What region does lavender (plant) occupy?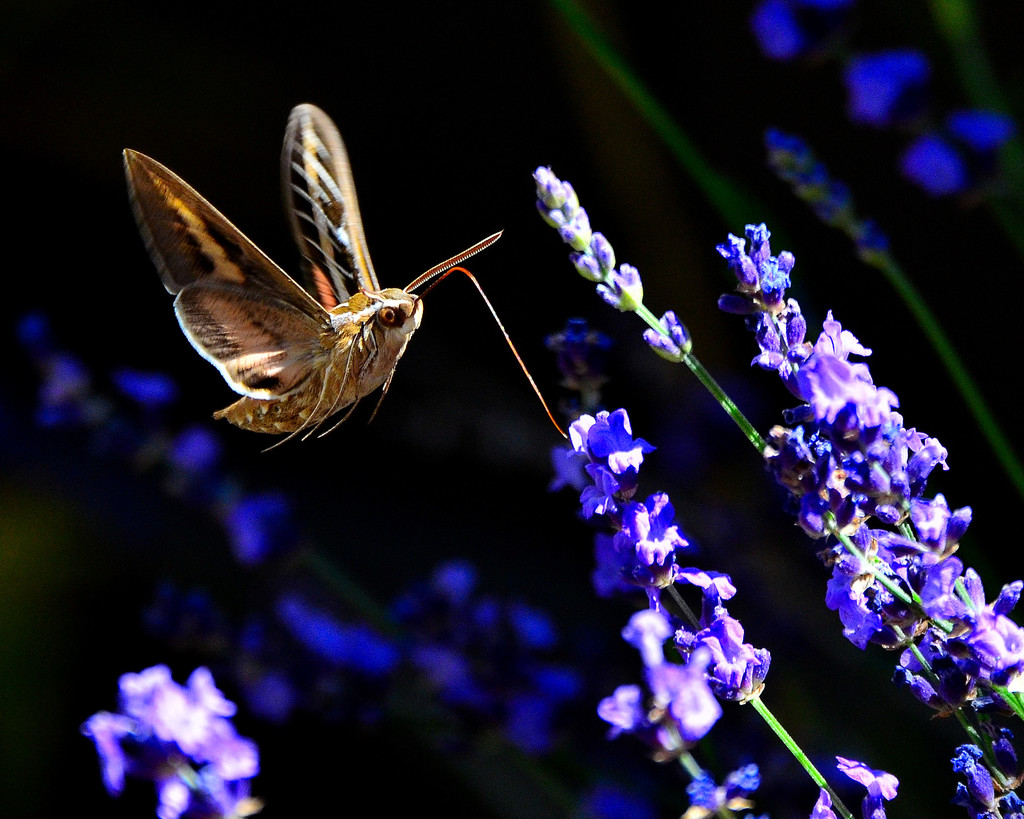
{"left": 557, "top": 318, "right": 905, "bottom": 818}.
